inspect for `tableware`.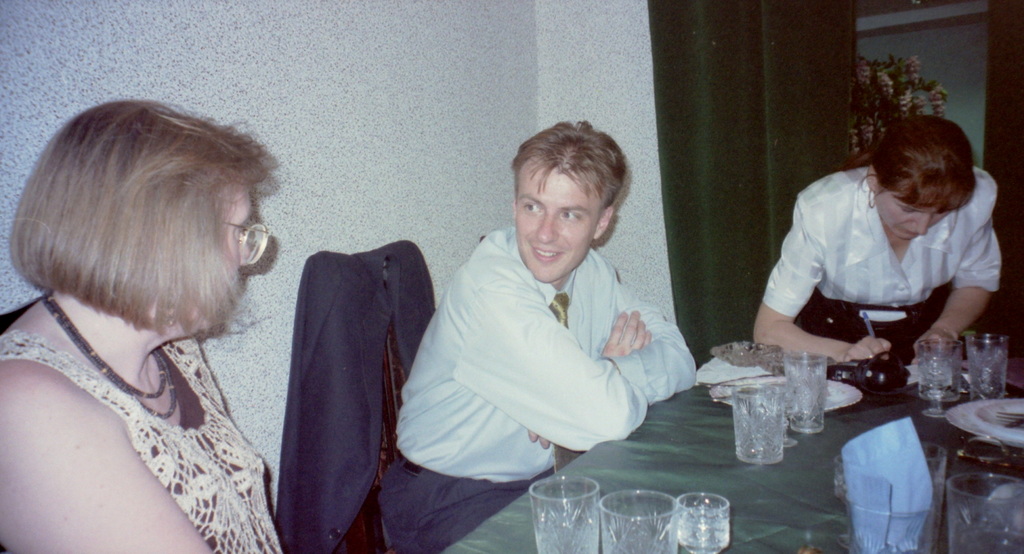
Inspection: left=918, top=329, right=959, bottom=402.
